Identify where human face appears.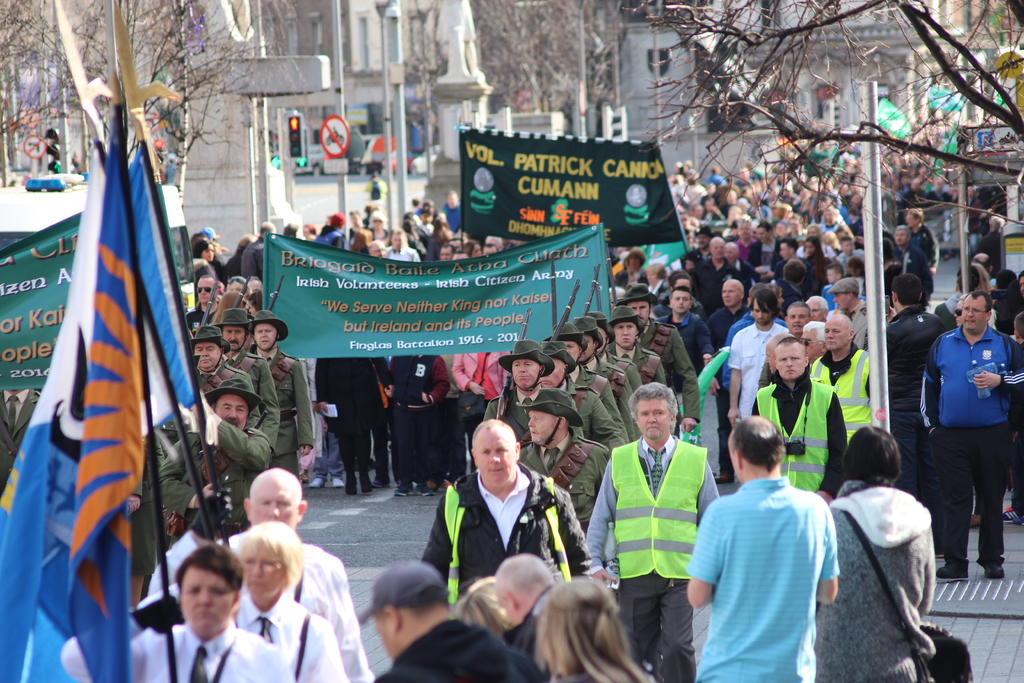
Appears at [199, 243, 215, 265].
